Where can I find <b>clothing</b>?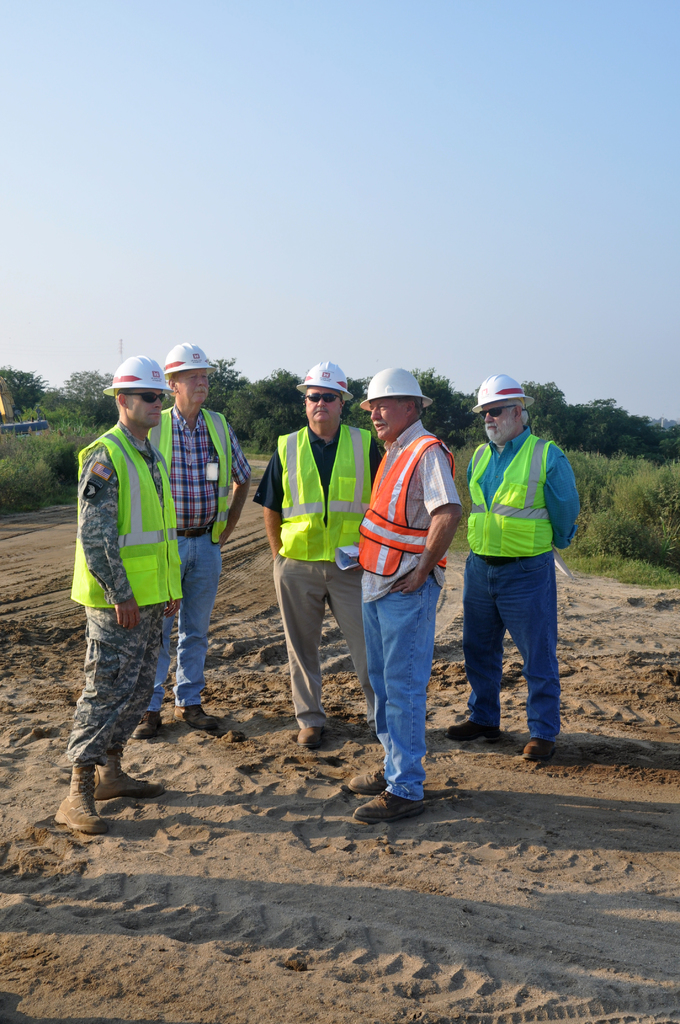
You can find it at (69, 376, 204, 786).
